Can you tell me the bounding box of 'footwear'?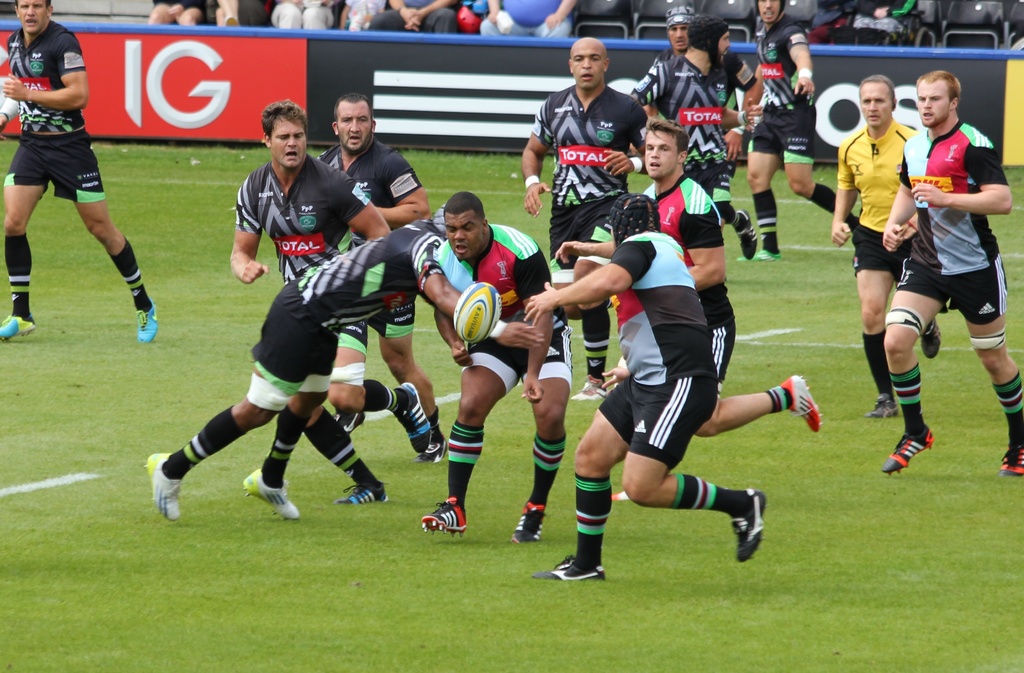
x1=331, y1=478, x2=390, y2=508.
